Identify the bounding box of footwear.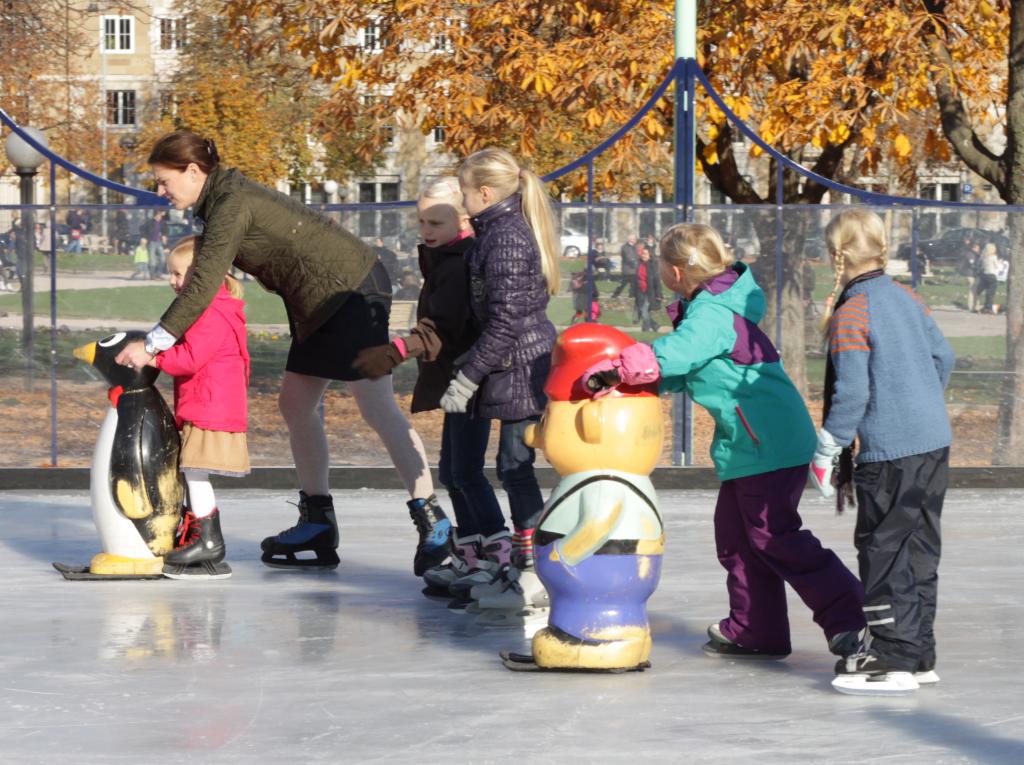
{"x1": 404, "y1": 491, "x2": 454, "y2": 577}.
